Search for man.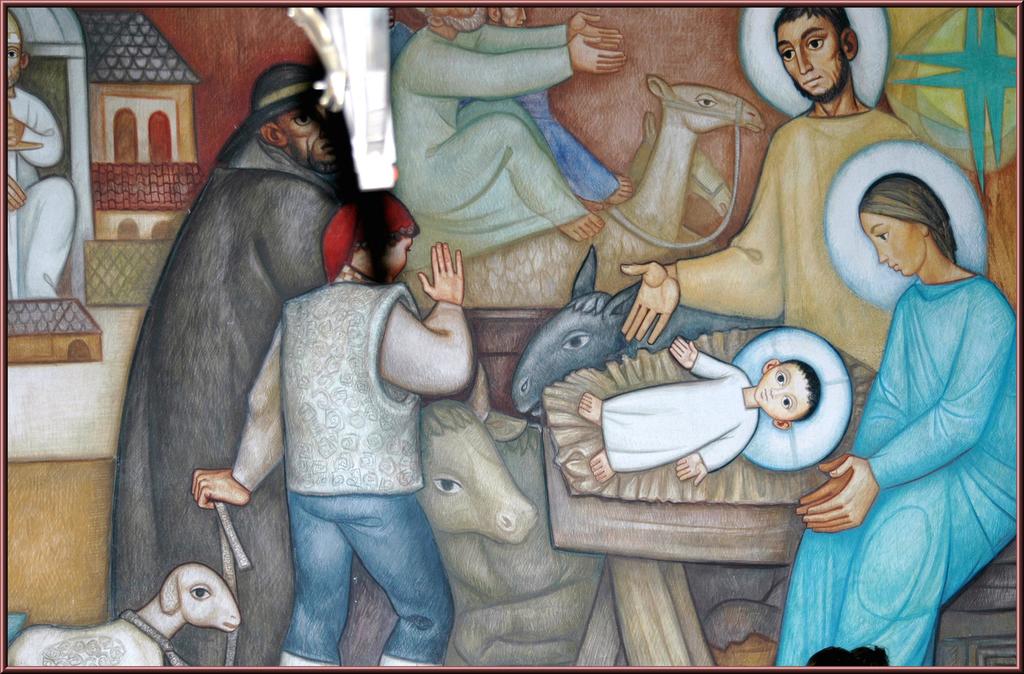
Found at {"x1": 110, "y1": 58, "x2": 356, "y2": 670}.
